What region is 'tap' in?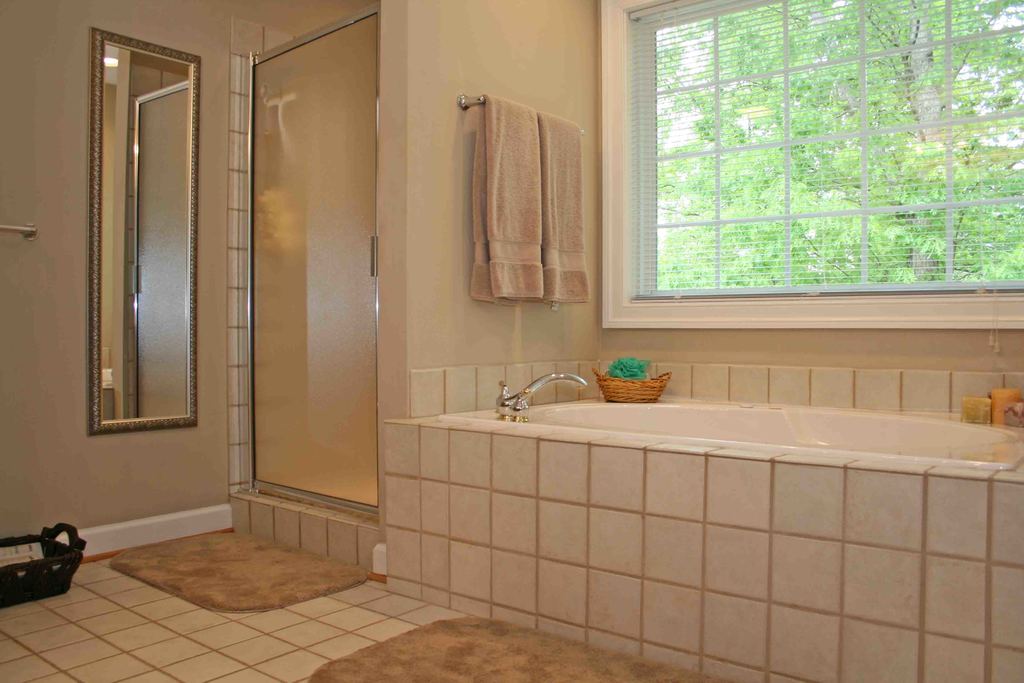
bbox(483, 358, 610, 420).
